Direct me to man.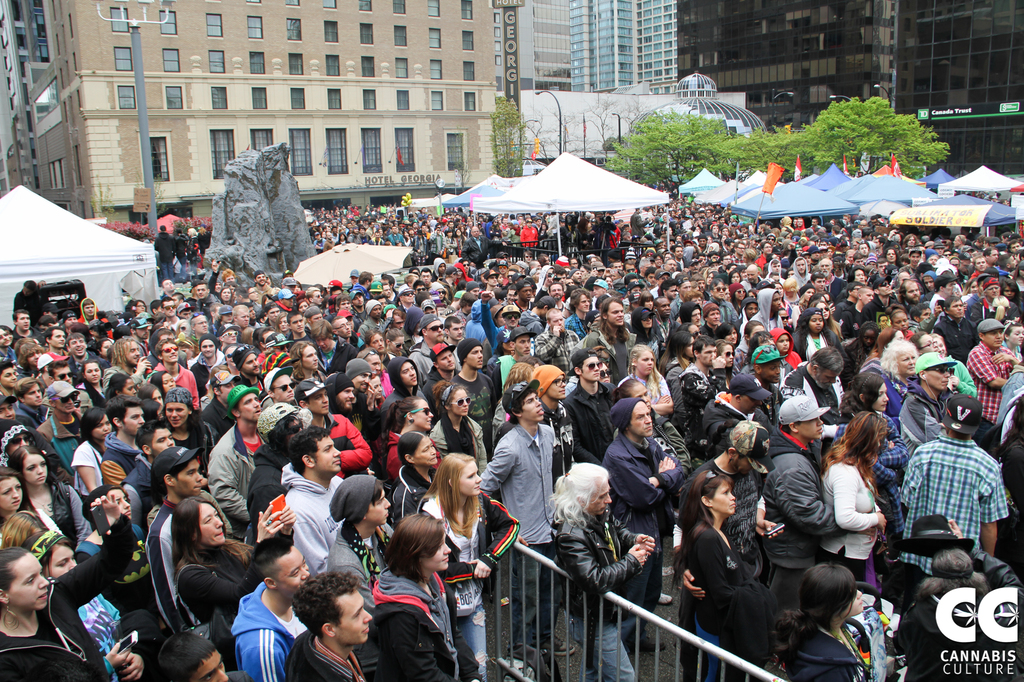
Direction: [x1=744, y1=246, x2=754, y2=261].
